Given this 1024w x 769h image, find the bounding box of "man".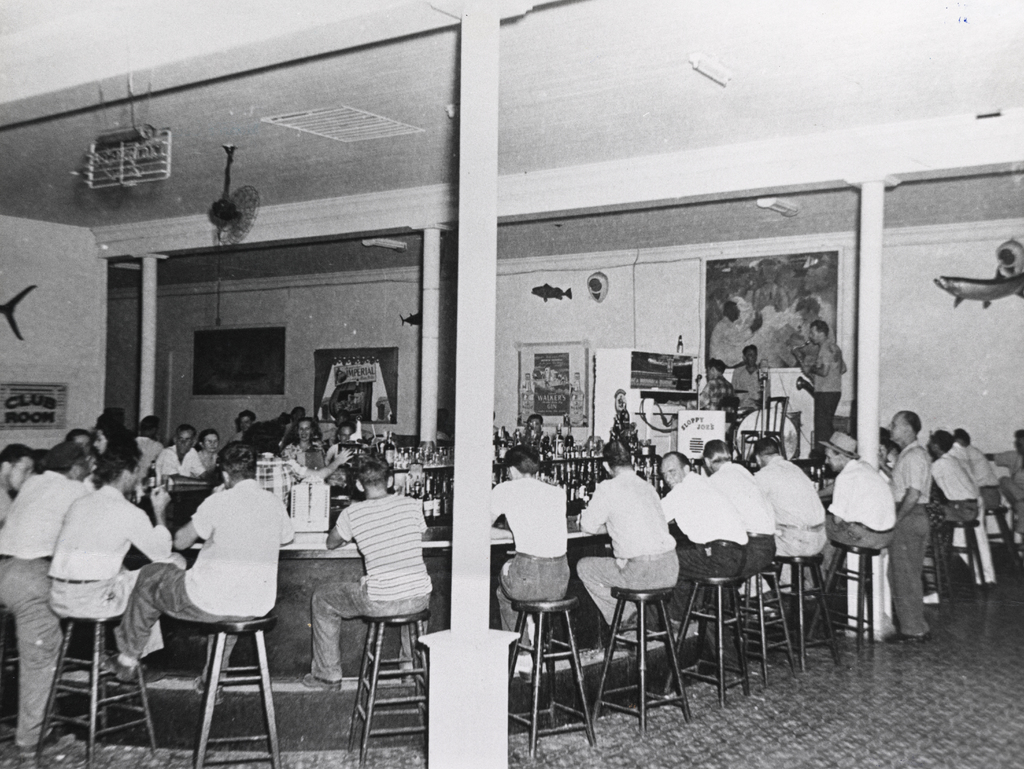
bbox=(231, 407, 253, 441).
